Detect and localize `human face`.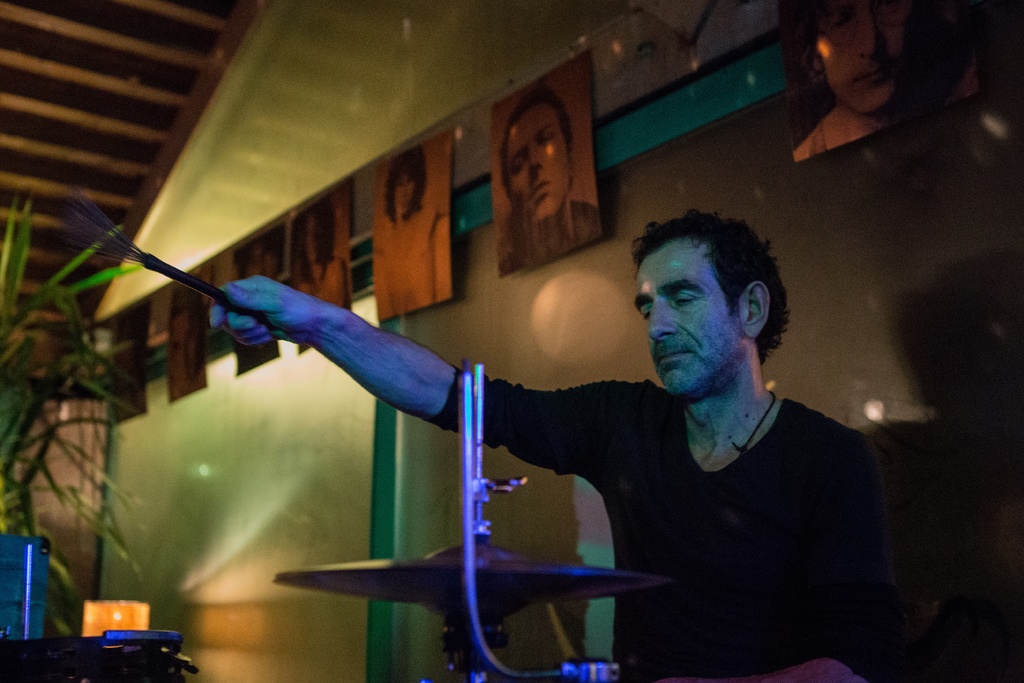
Localized at Rect(636, 240, 742, 393).
